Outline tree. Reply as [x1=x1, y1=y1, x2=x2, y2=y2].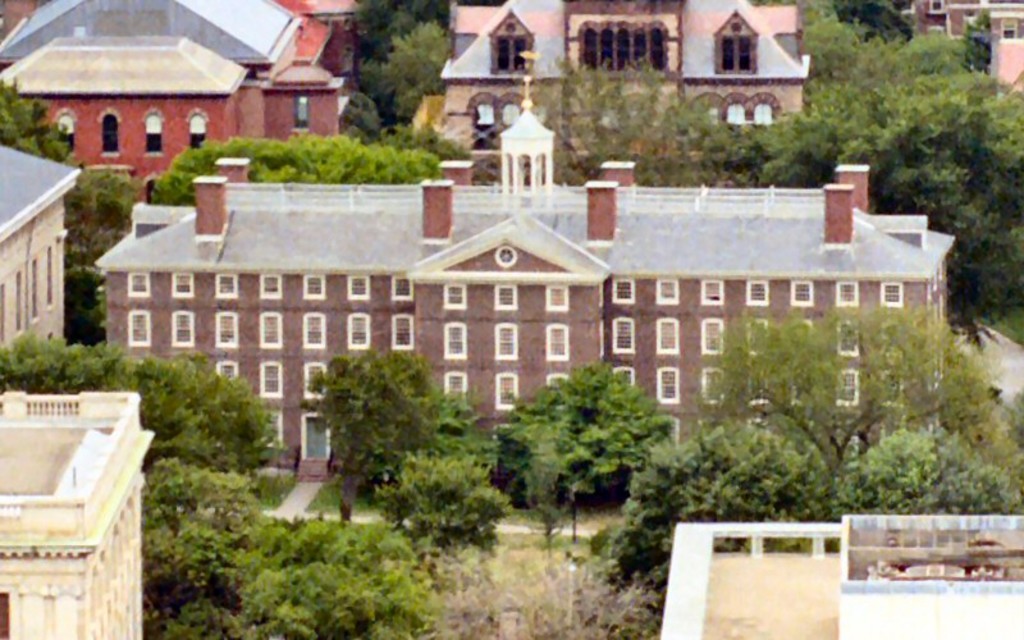
[x1=319, y1=340, x2=495, y2=516].
